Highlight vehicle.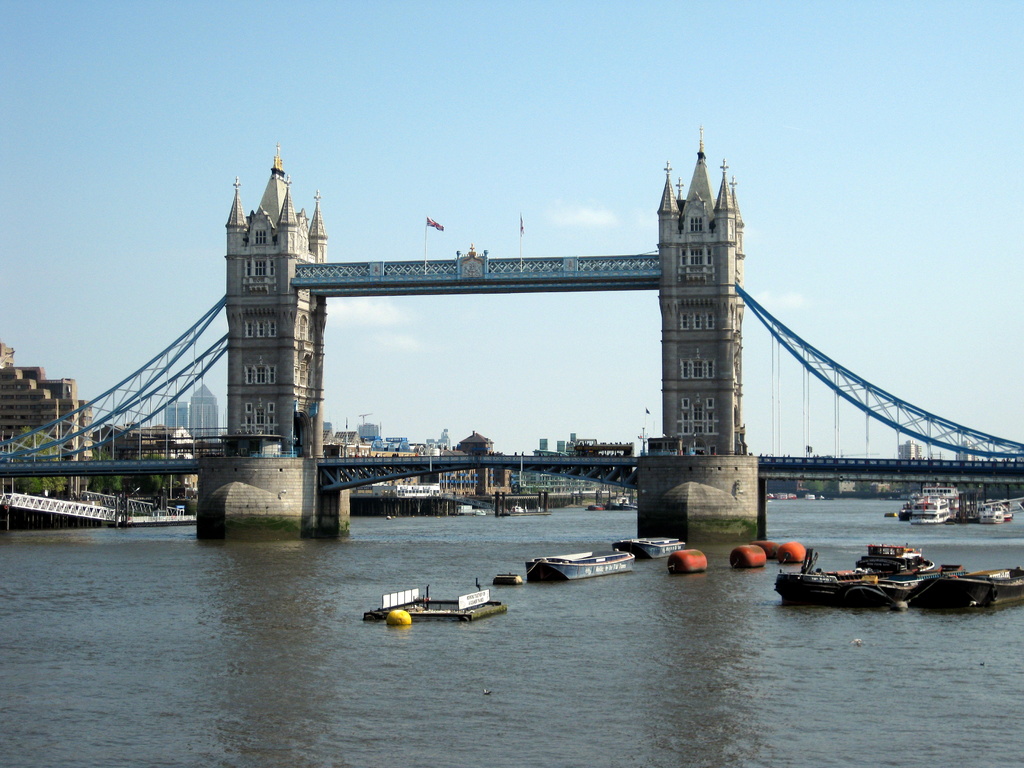
Highlighted region: pyautogui.locateOnScreen(509, 504, 525, 515).
